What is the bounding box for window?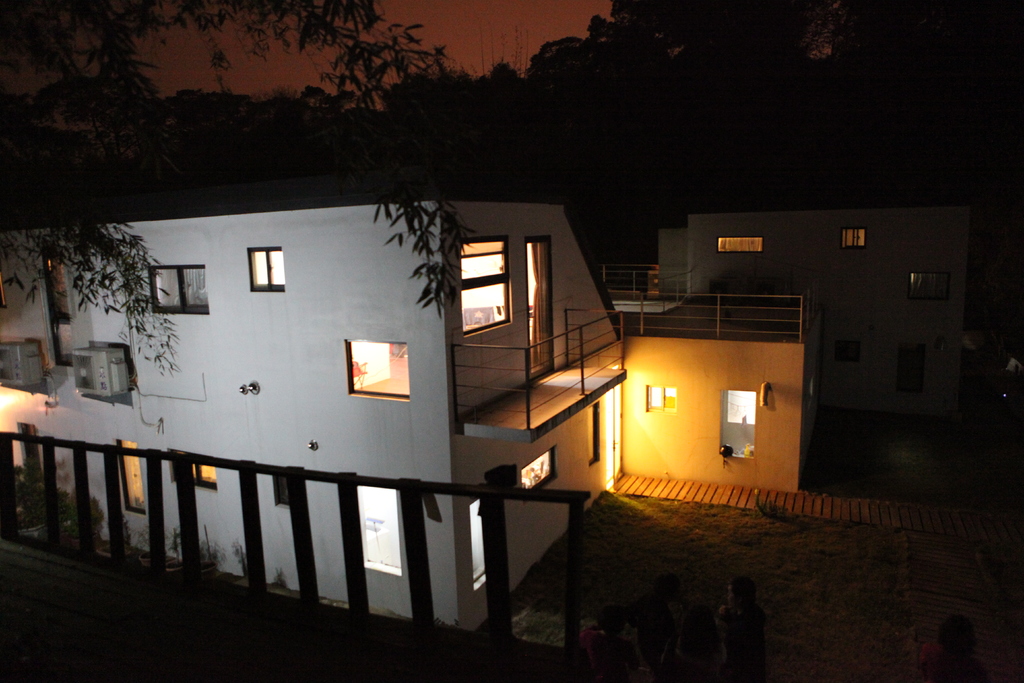
region(715, 235, 762, 254).
